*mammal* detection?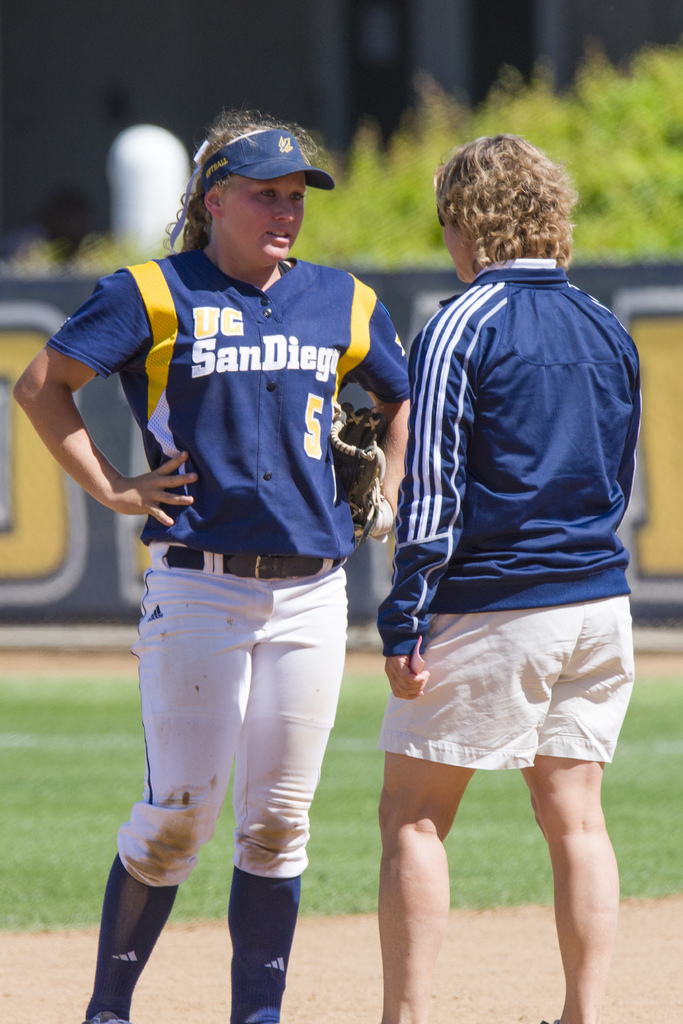
(x1=374, y1=129, x2=645, y2=1023)
